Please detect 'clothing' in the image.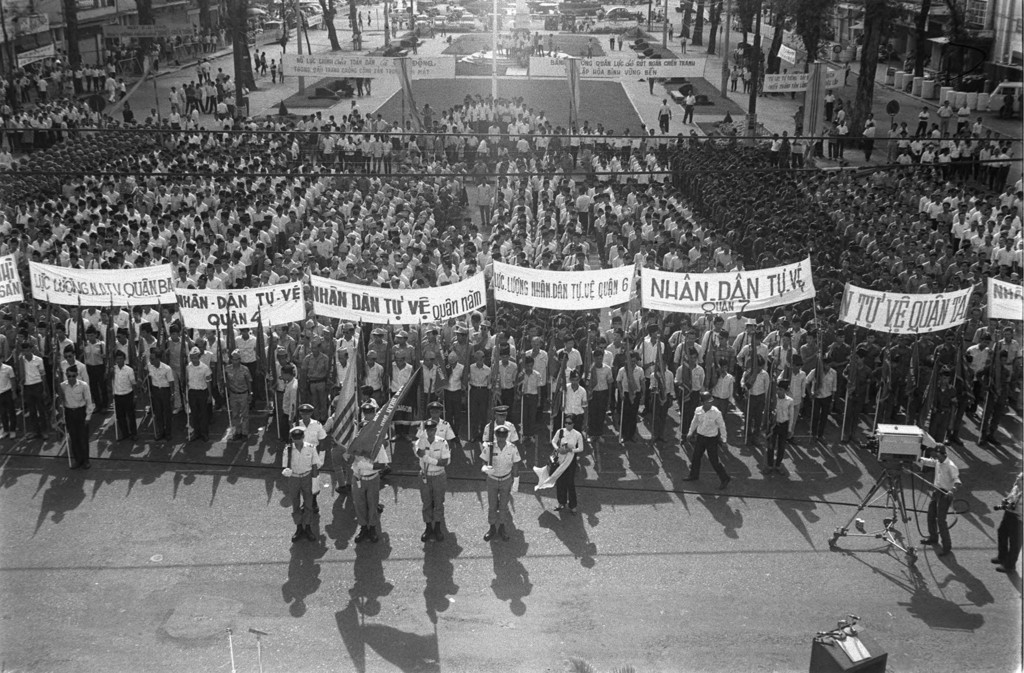
(x1=644, y1=365, x2=677, y2=438).
